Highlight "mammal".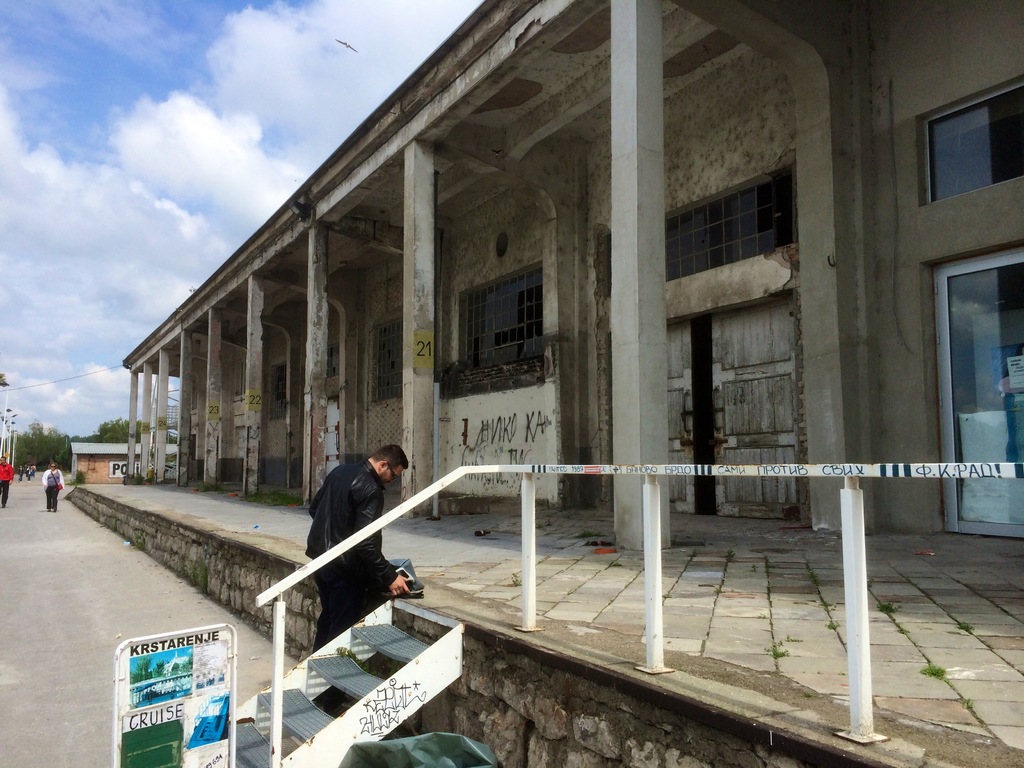
Highlighted region: x1=19 y1=465 x2=22 y2=483.
